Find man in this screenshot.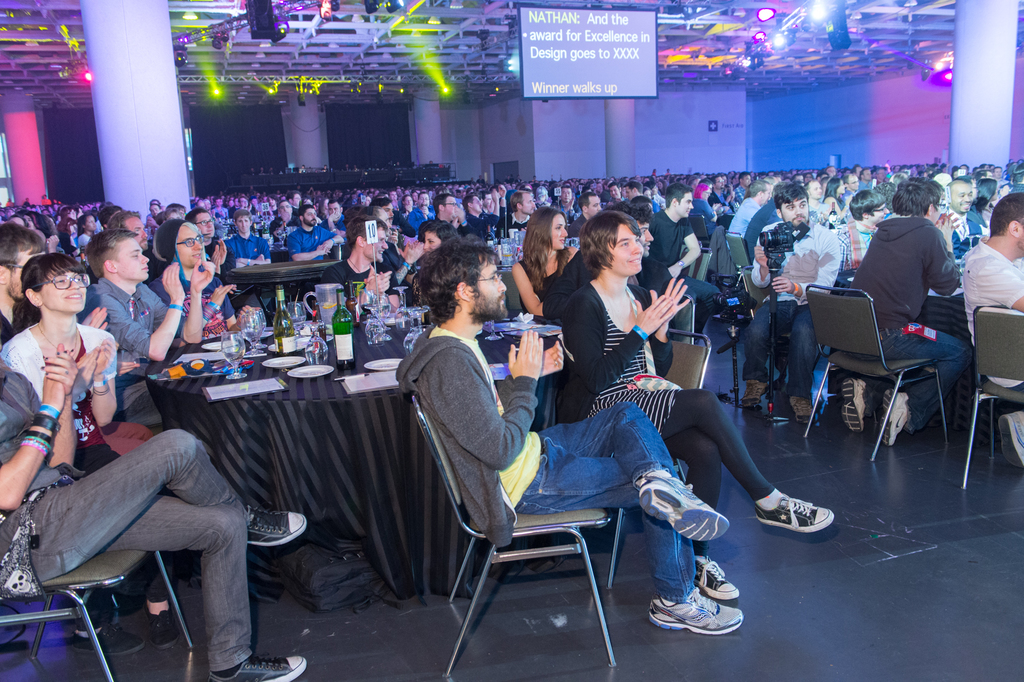
The bounding box for man is bbox=(842, 170, 863, 190).
